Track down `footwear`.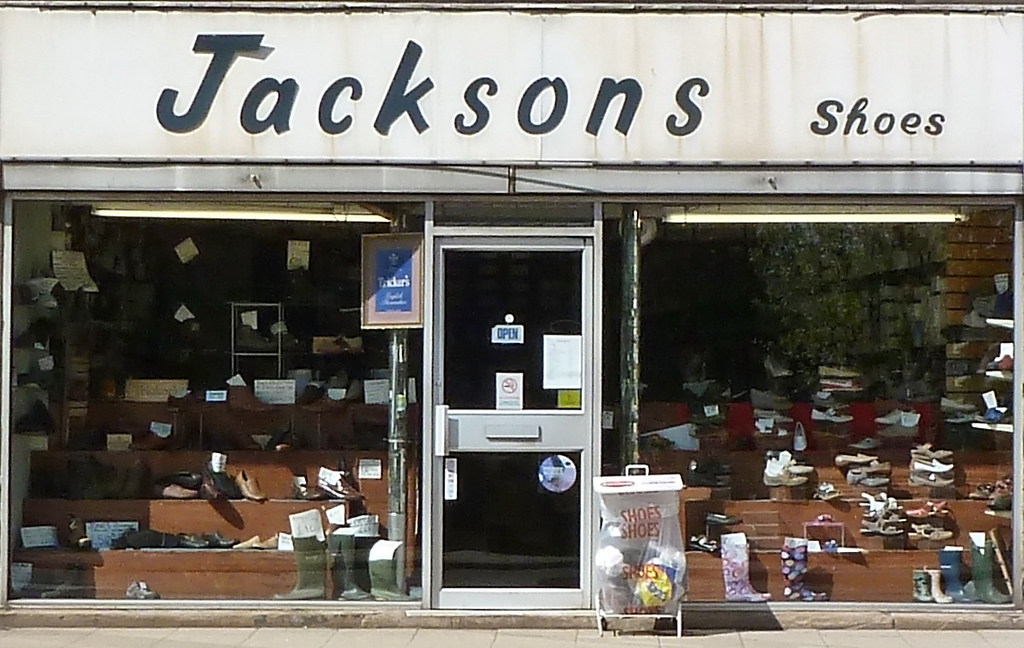
Tracked to [692, 530, 726, 560].
